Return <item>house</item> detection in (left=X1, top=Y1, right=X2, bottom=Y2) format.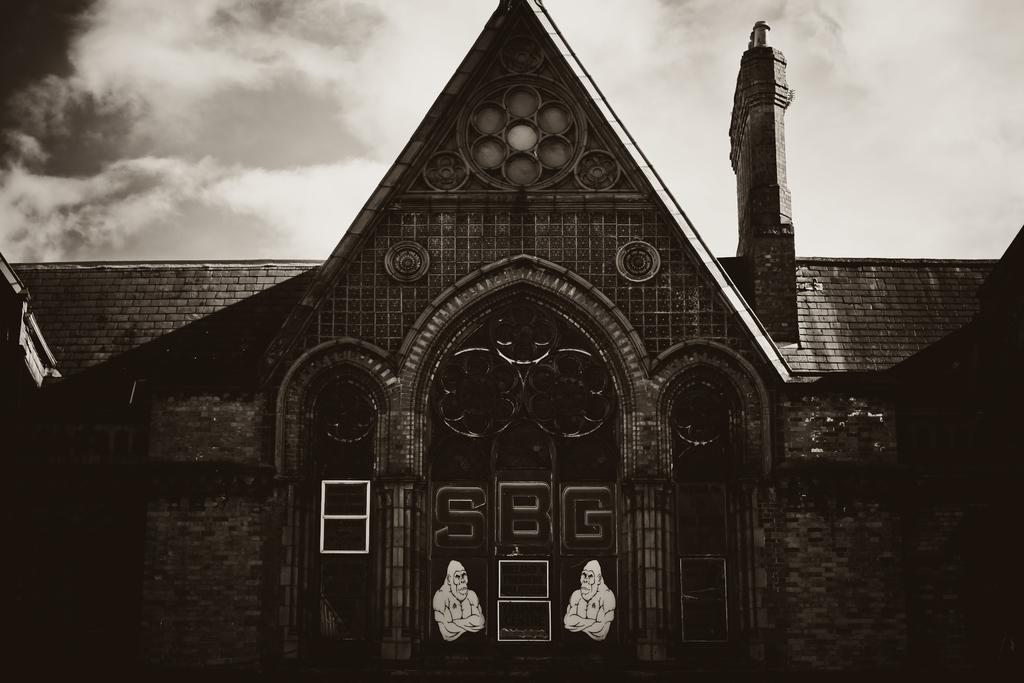
(left=0, top=0, right=1023, bottom=682).
